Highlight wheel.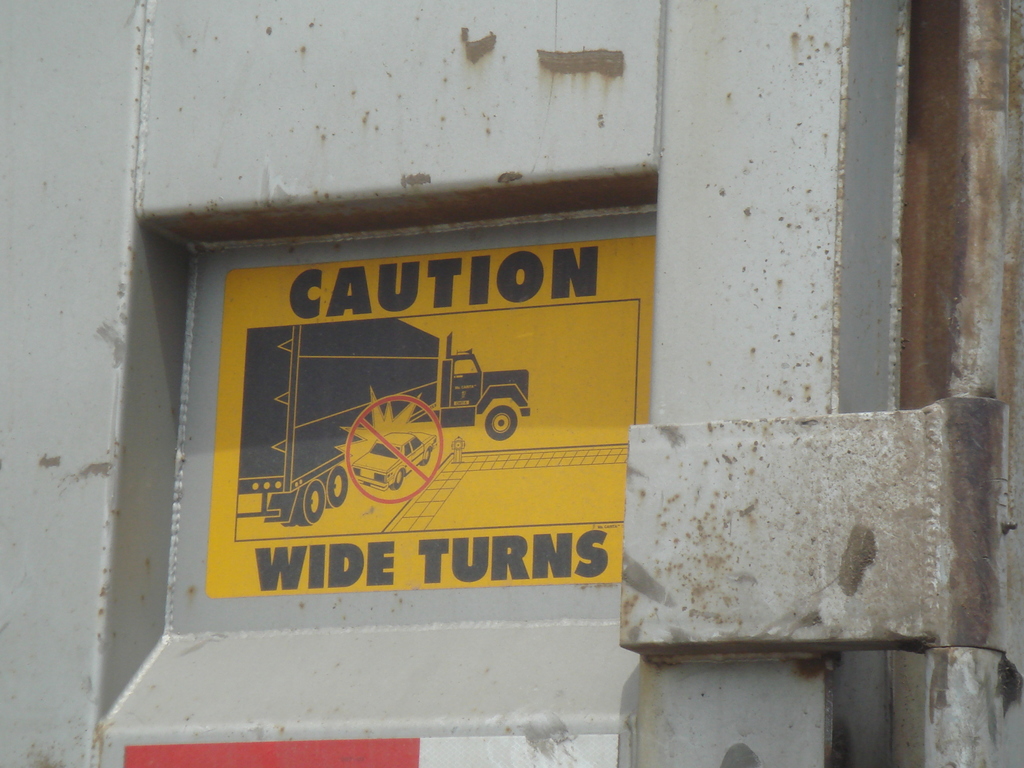
Highlighted region: detection(279, 509, 295, 528).
